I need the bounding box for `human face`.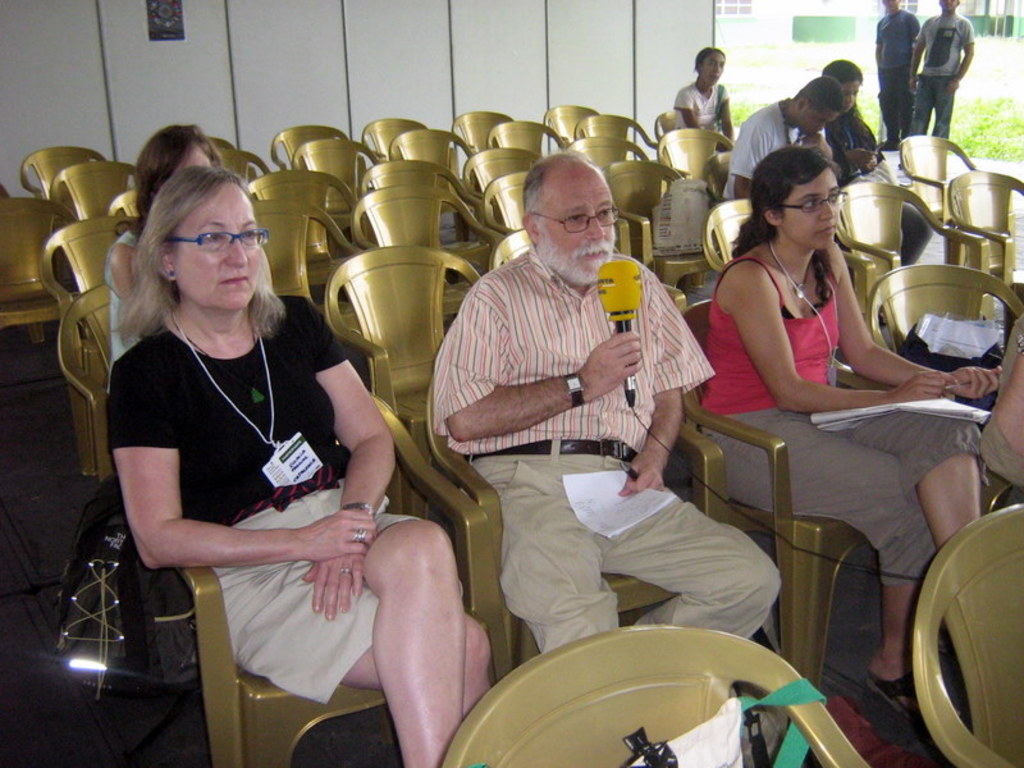
Here it is: crop(879, 0, 896, 14).
